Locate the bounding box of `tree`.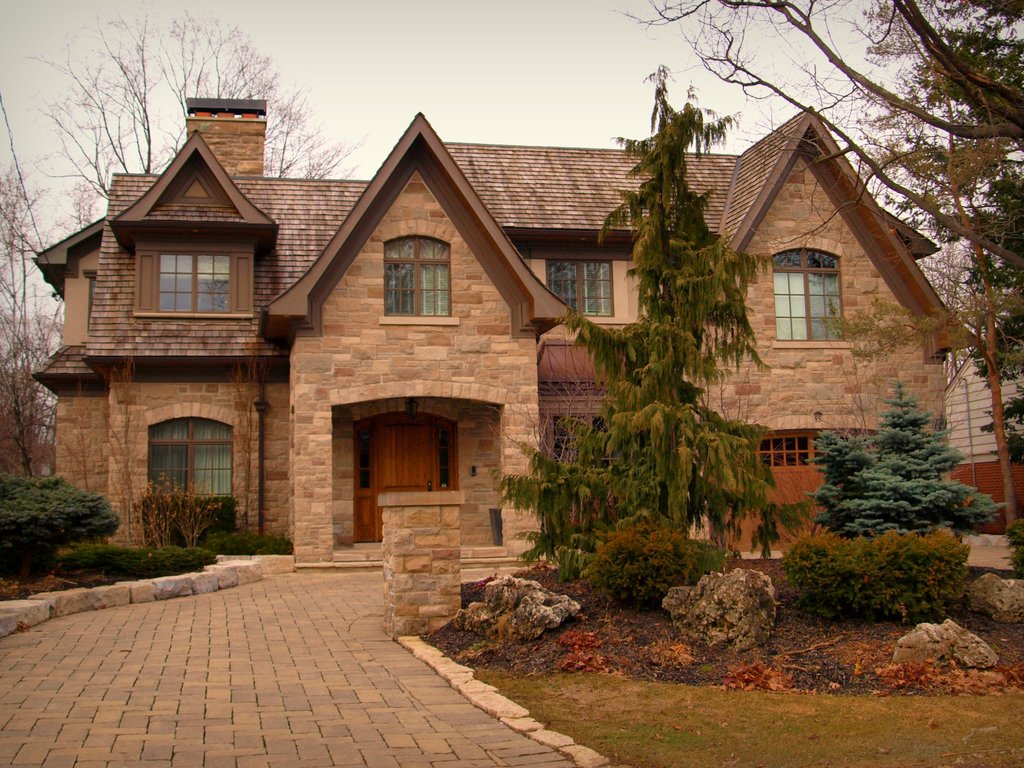
Bounding box: bbox=(0, 155, 60, 476).
